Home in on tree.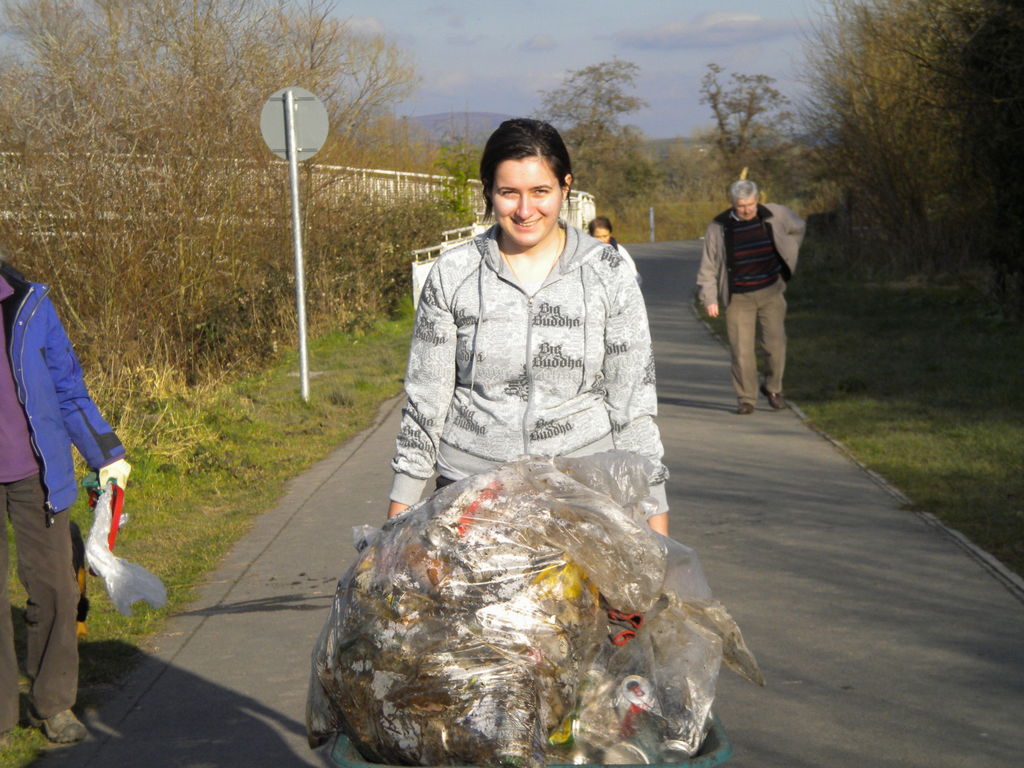
Homed in at crop(0, 0, 420, 390).
